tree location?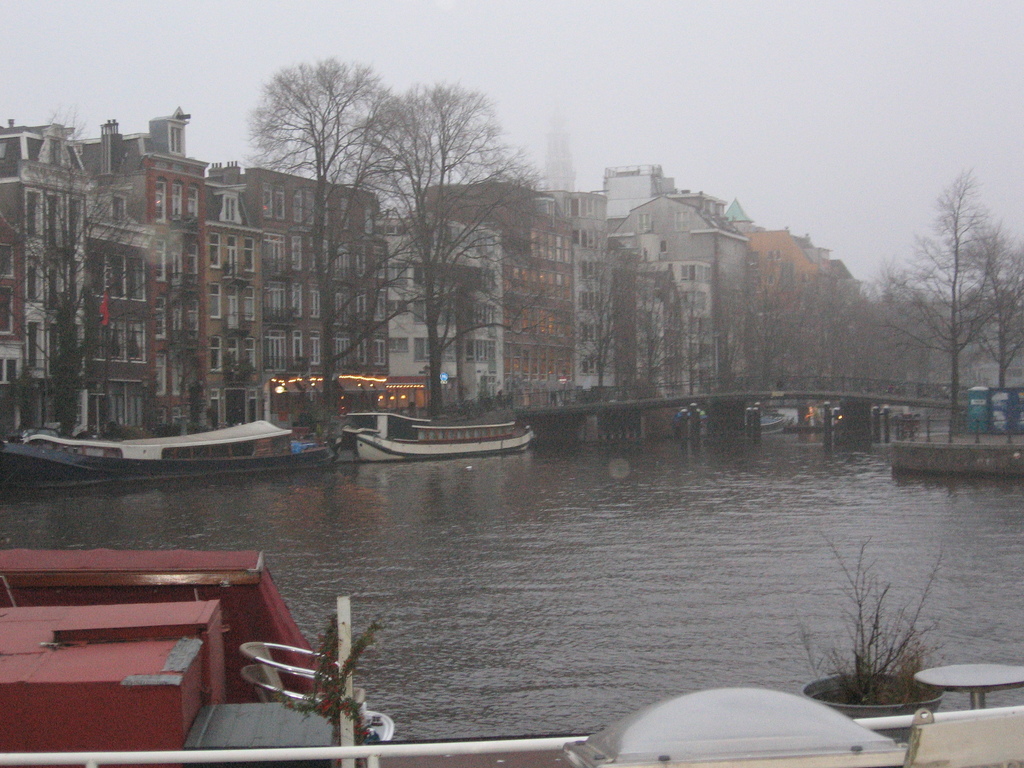
locate(575, 248, 643, 396)
